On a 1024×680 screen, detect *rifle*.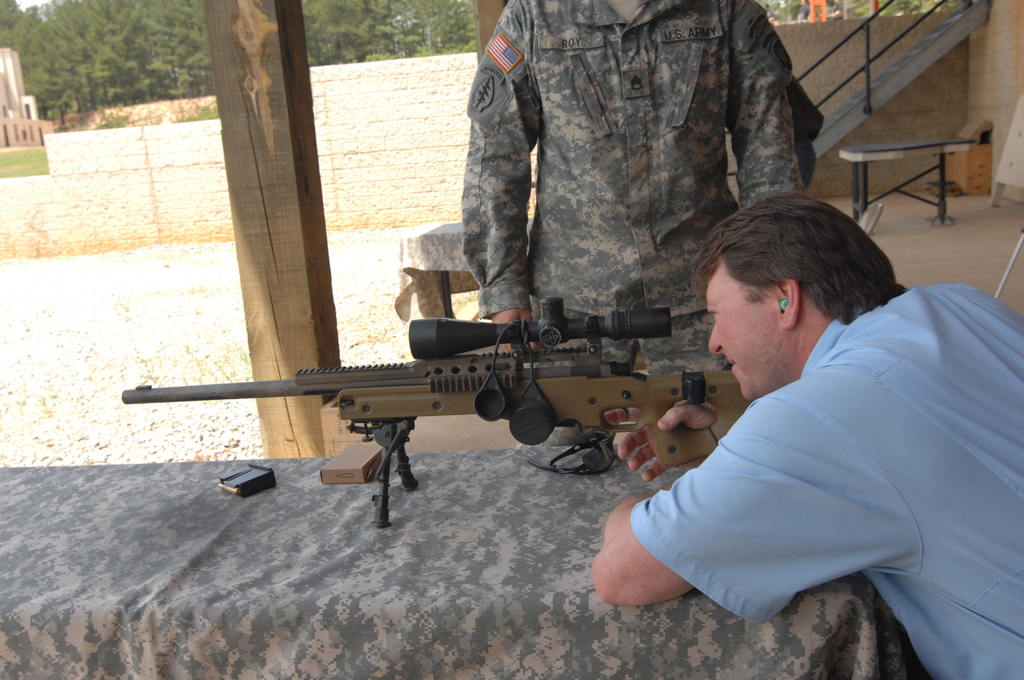
select_region(124, 298, 749, 524).
